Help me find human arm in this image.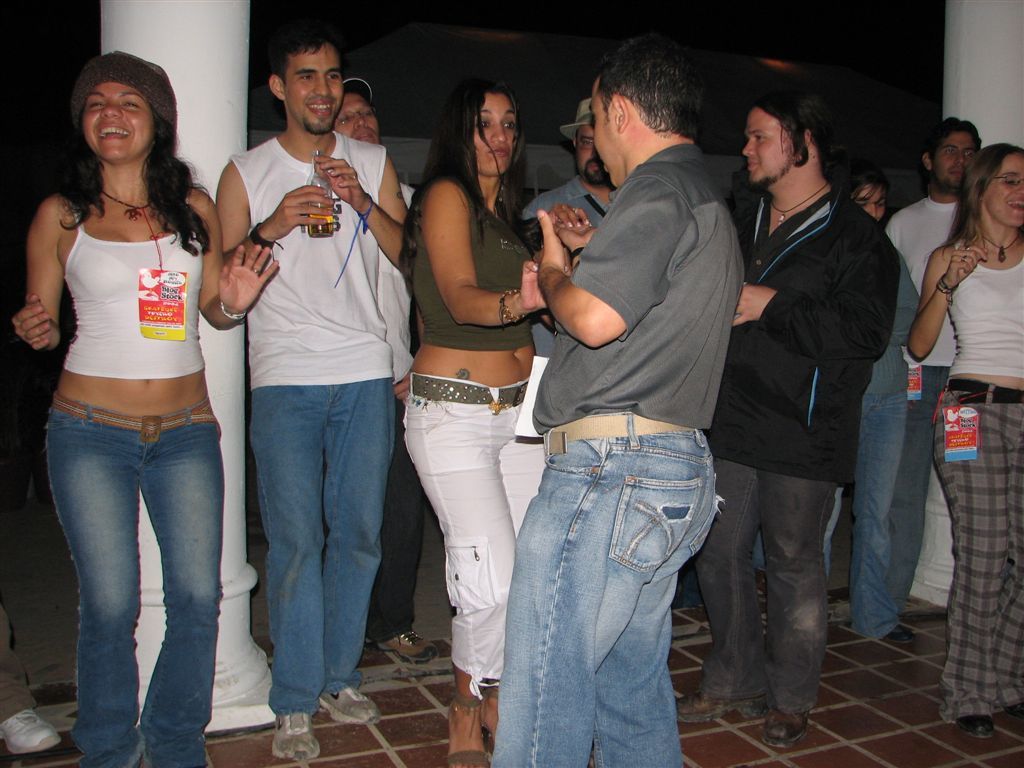
Found it: bbox(11, 195, 62, 351).
